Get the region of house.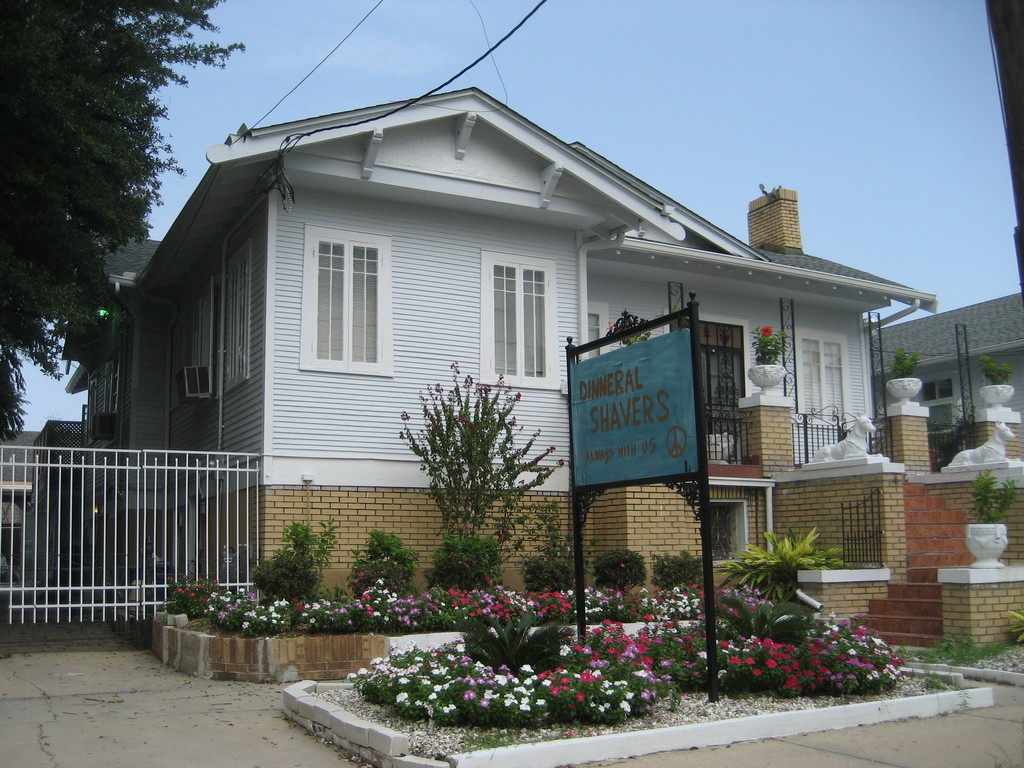
locate(22, 421, 79, 621).
